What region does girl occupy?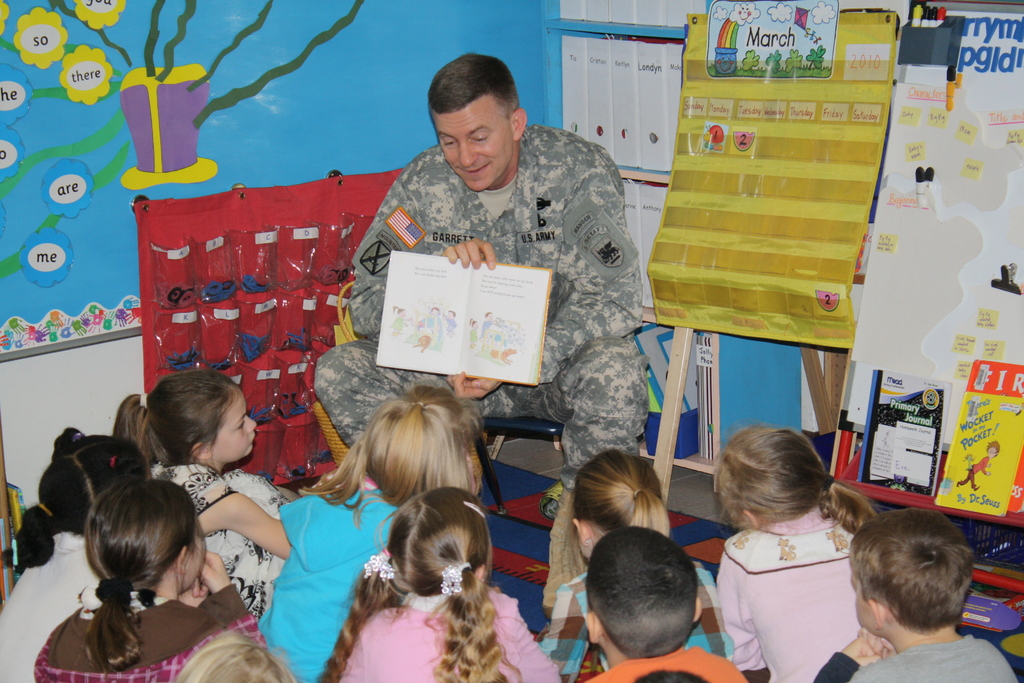
x1=0, y1=425, x2=151, y2=682.
